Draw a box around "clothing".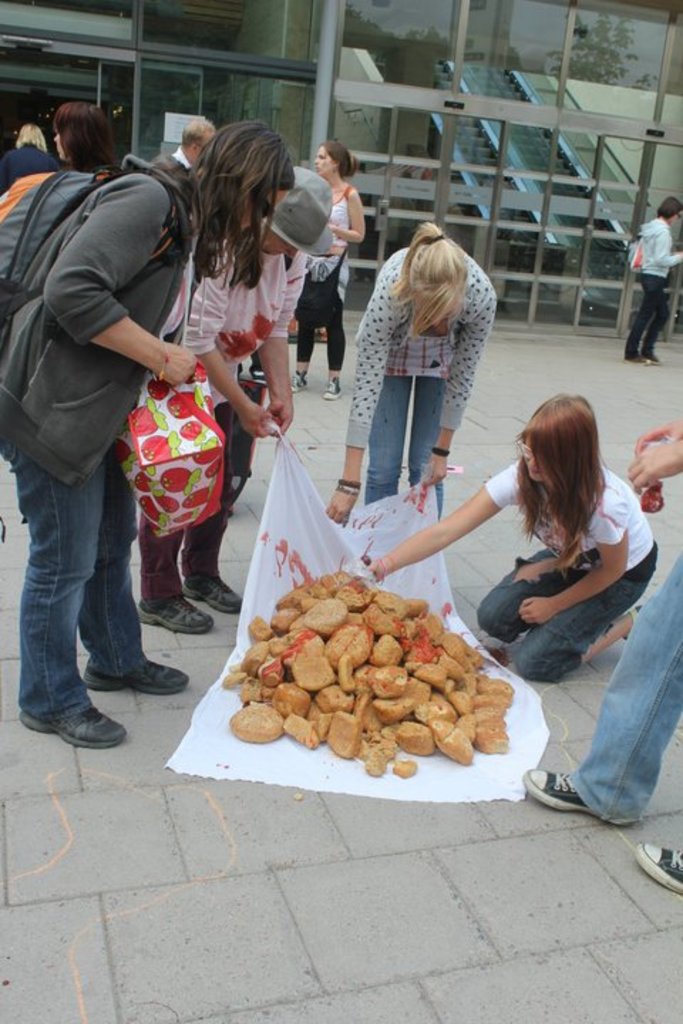
[1,73,196,724].
